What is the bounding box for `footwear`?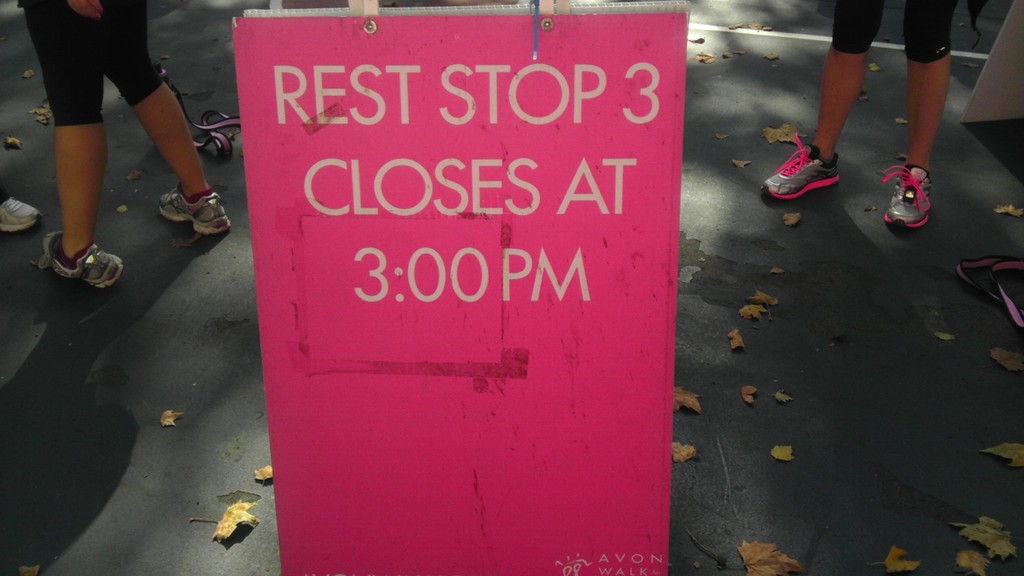
773,129,855,194.
